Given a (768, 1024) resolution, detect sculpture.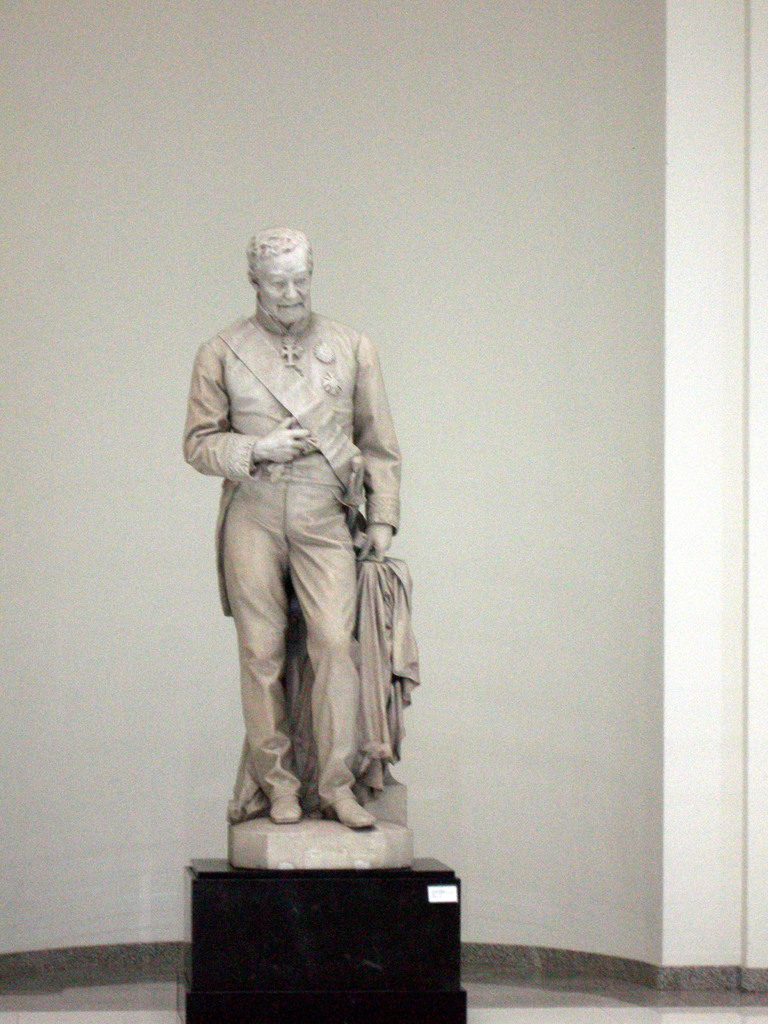
[184, 221, 399, 829].
